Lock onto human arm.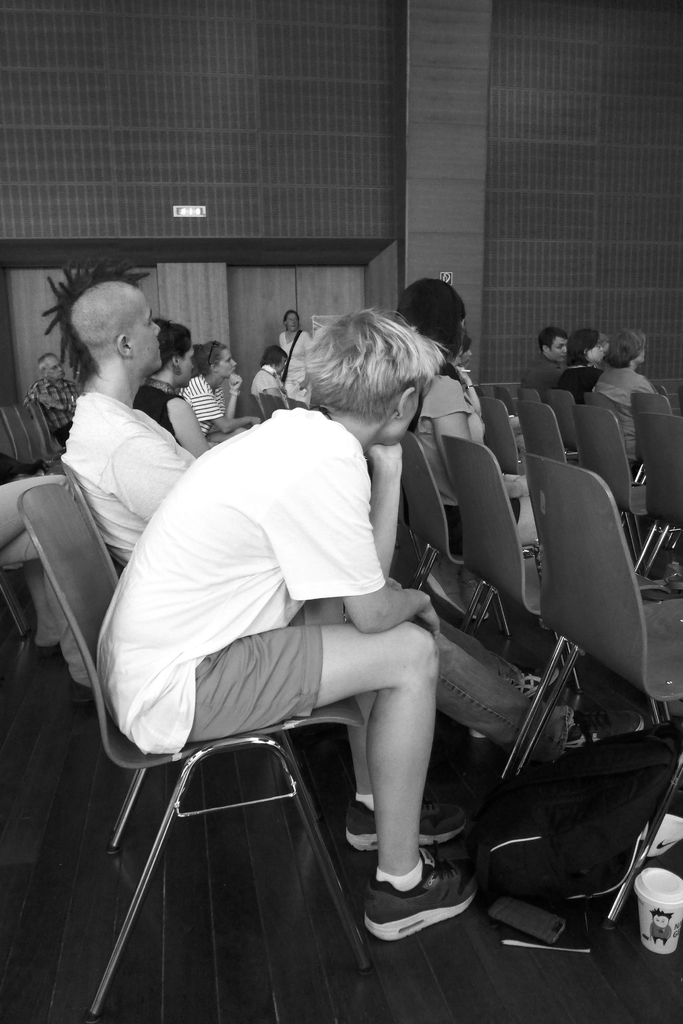
Locked: left=219, top=365, right=249, bottom=431.
